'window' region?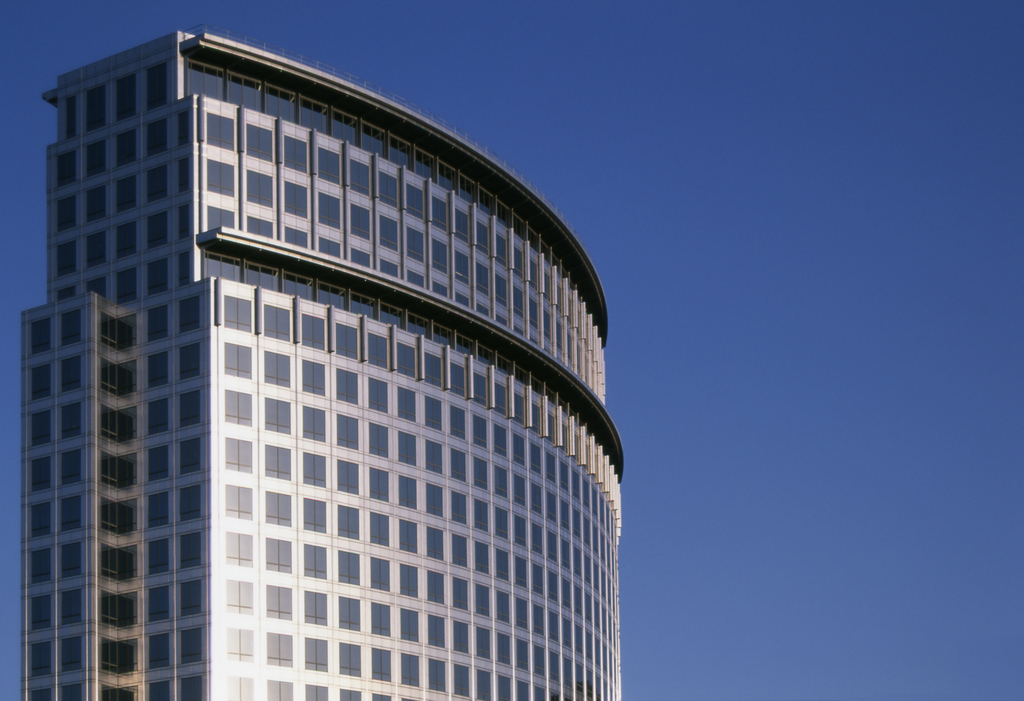
bbox(550, 572, 557, 598)
